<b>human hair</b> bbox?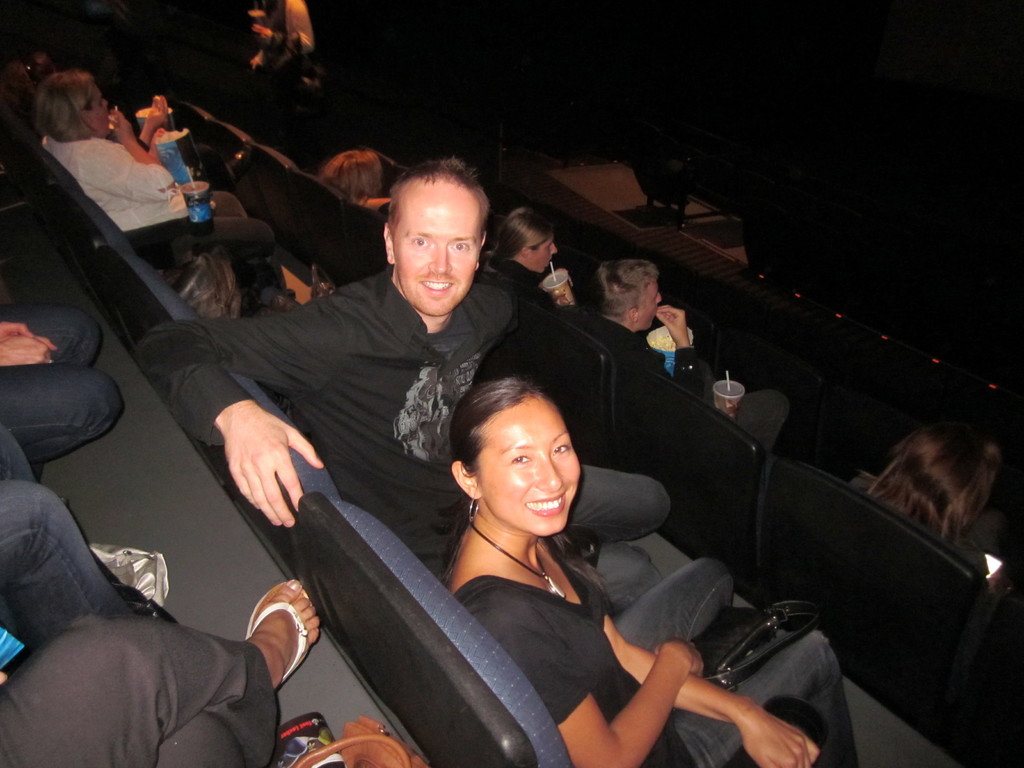
pyautogui.locateOnScreen(444, 374, 557, 591)
